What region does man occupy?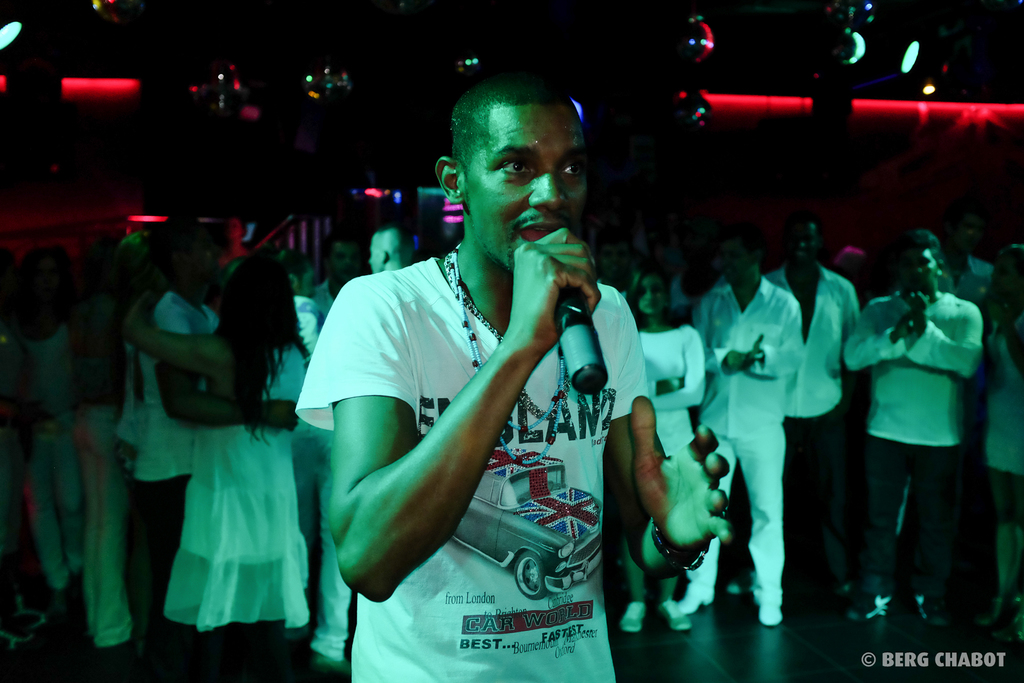
bbox=[123, 232, 289, 650].
